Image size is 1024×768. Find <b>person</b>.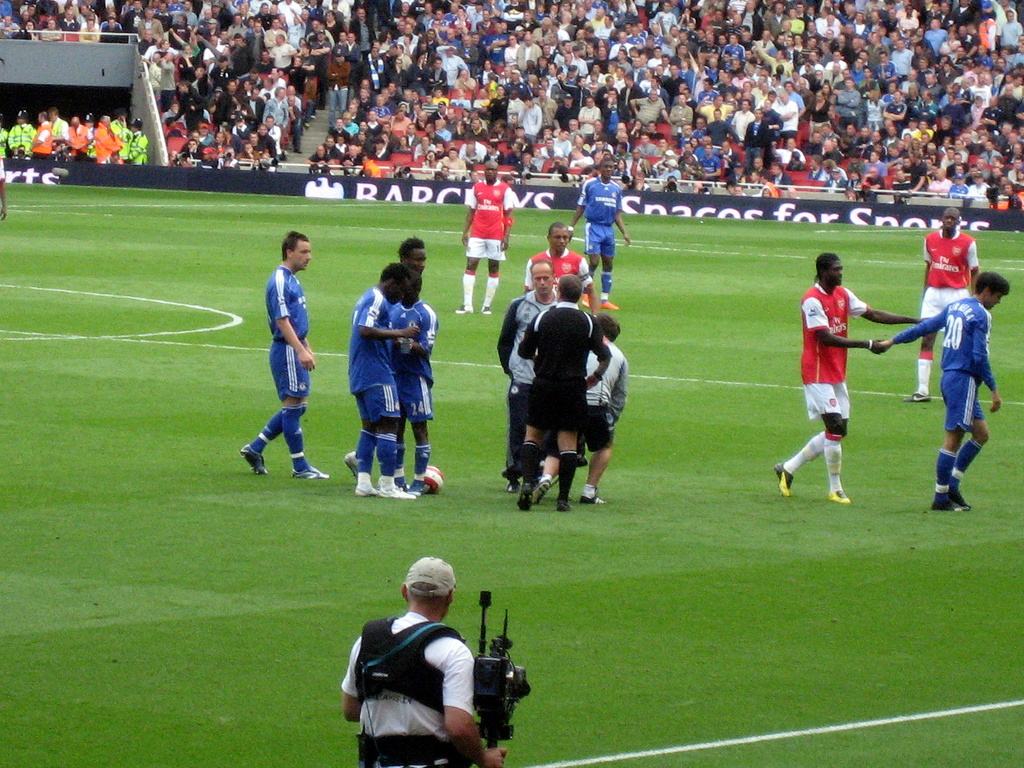
left=349, top=550, right=504, bottom=759.
